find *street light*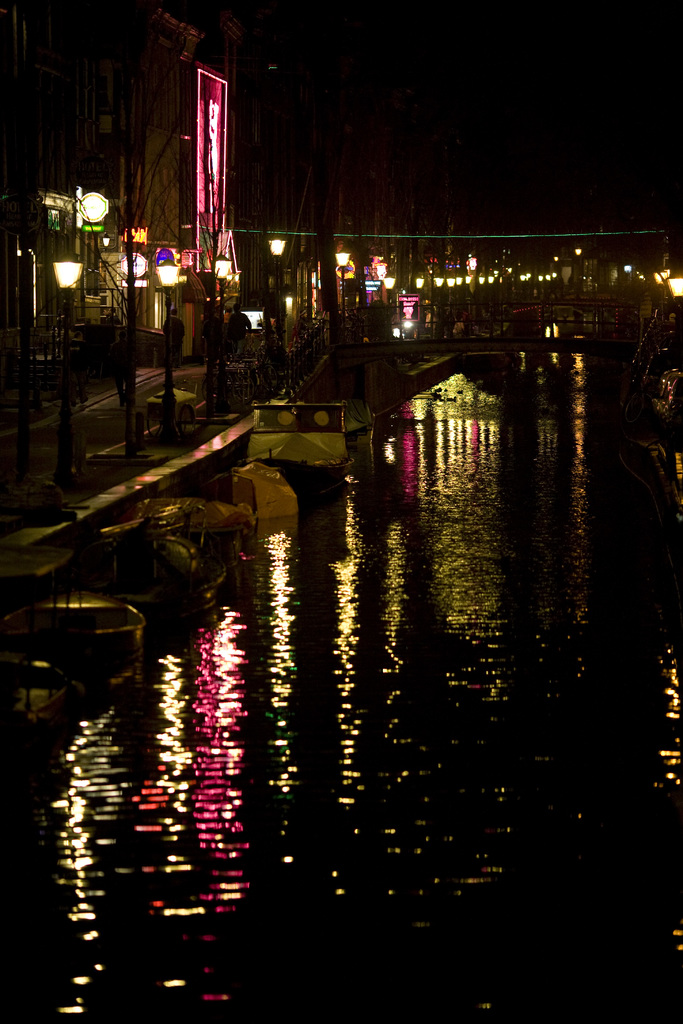
box=[236, 292, 267, 331]
